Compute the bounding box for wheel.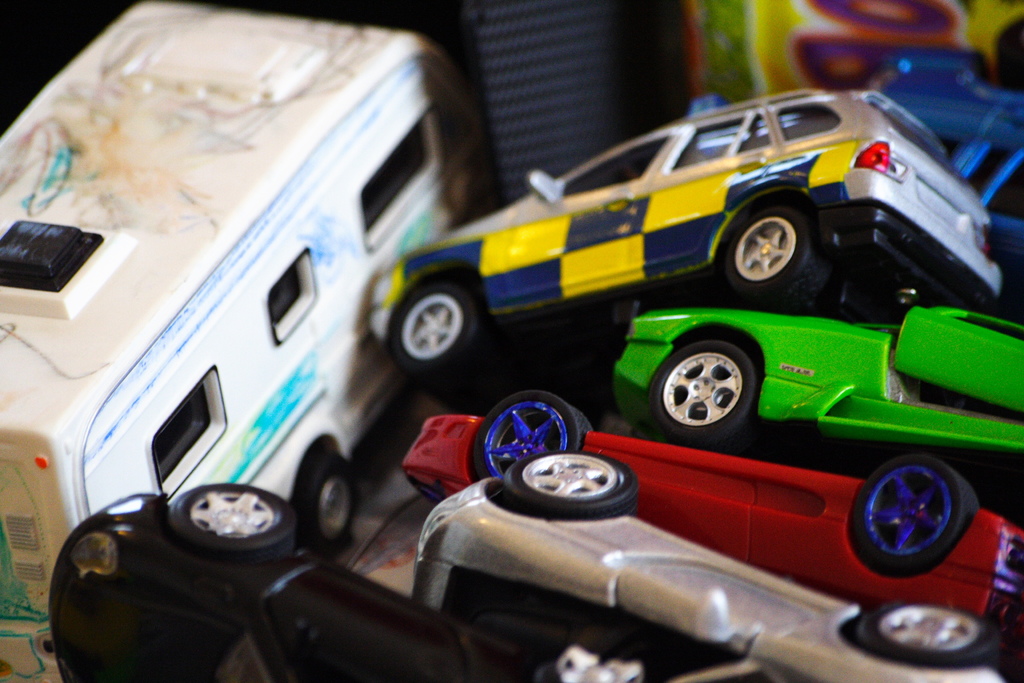
region(386, 284, 482, 368).
